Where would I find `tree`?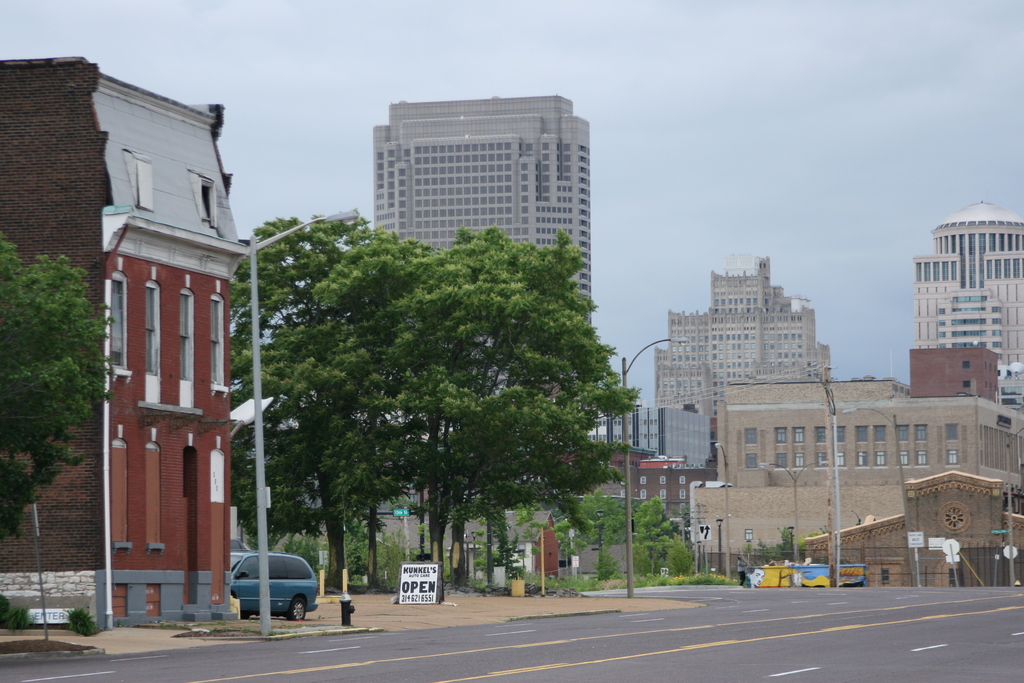
At <box>227,204,643,589</box>.
